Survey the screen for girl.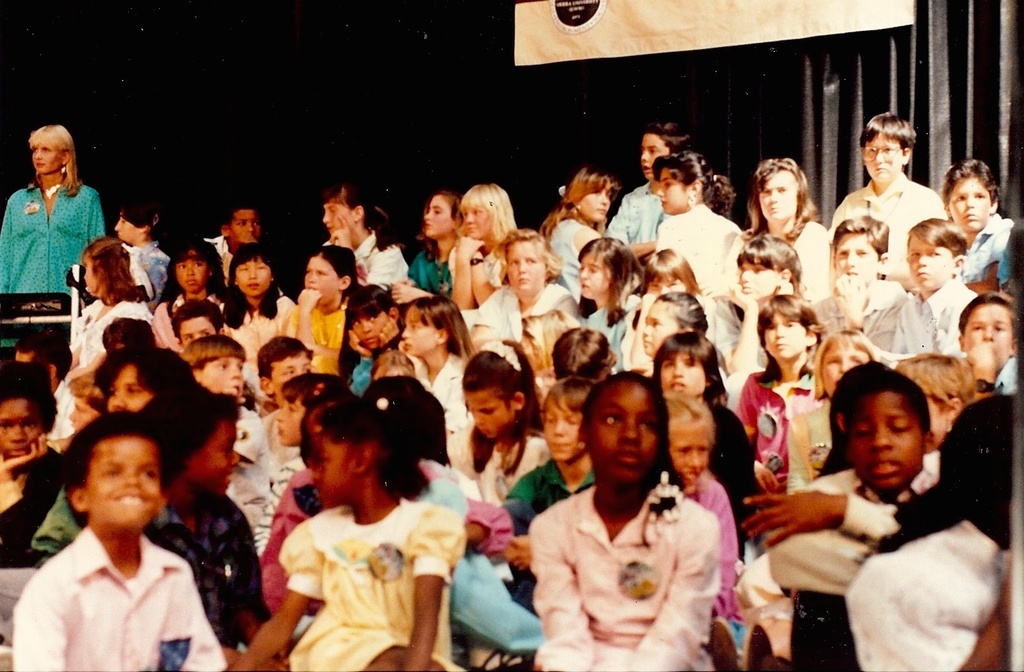
Survey found: bbox=(235, 399, 471, 671).
